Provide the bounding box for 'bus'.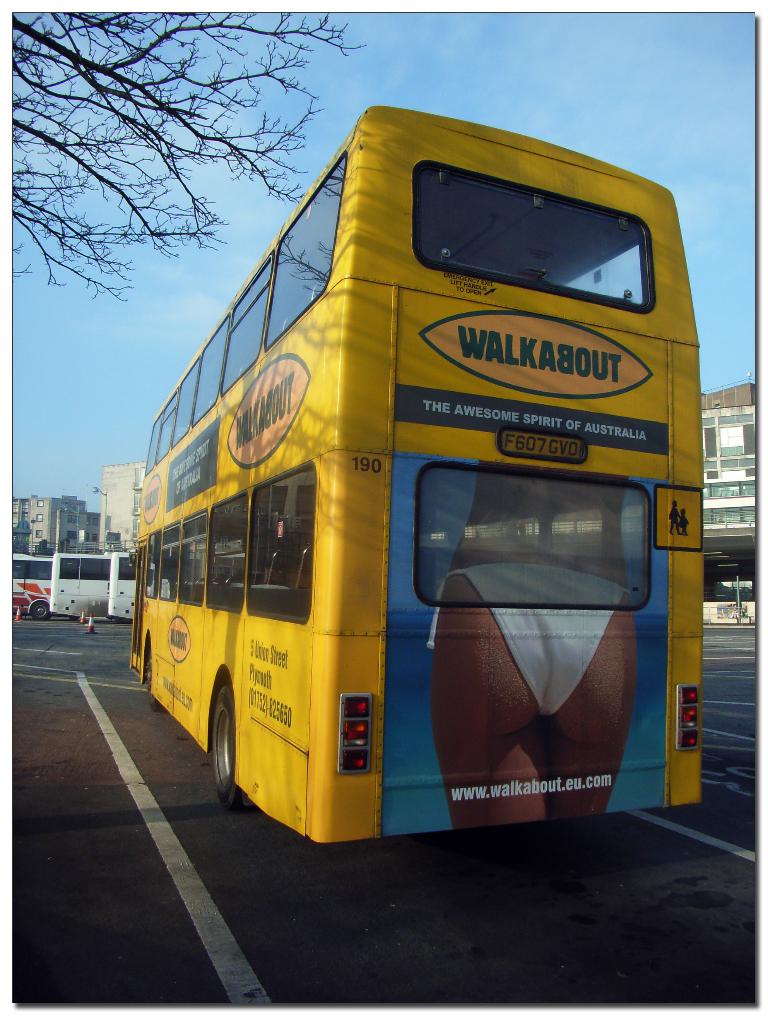
(left=10, top=549, right=53, bottom=618).
